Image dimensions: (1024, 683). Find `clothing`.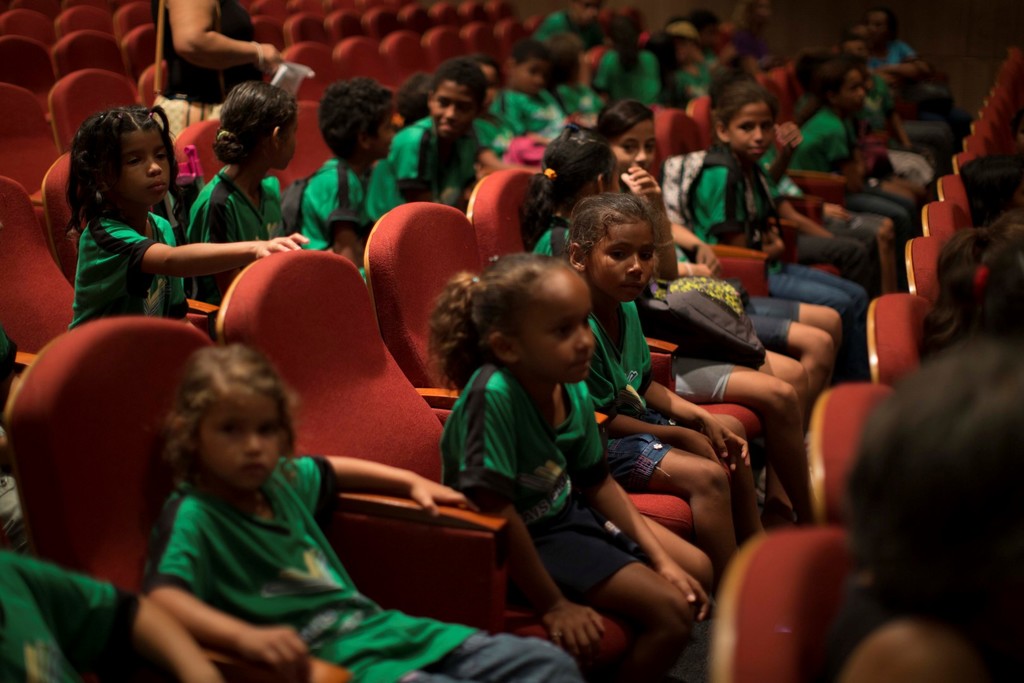
x1=788, y1=111, x2=842, y2=177.
